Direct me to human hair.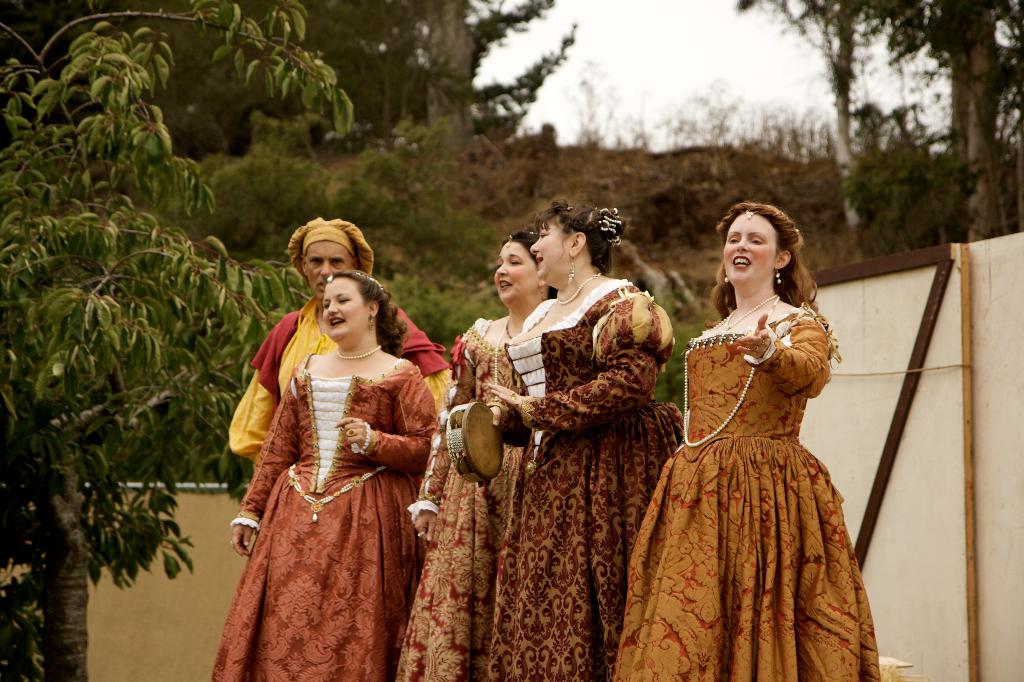
Direction: detection(502, 222, 560, 300).
